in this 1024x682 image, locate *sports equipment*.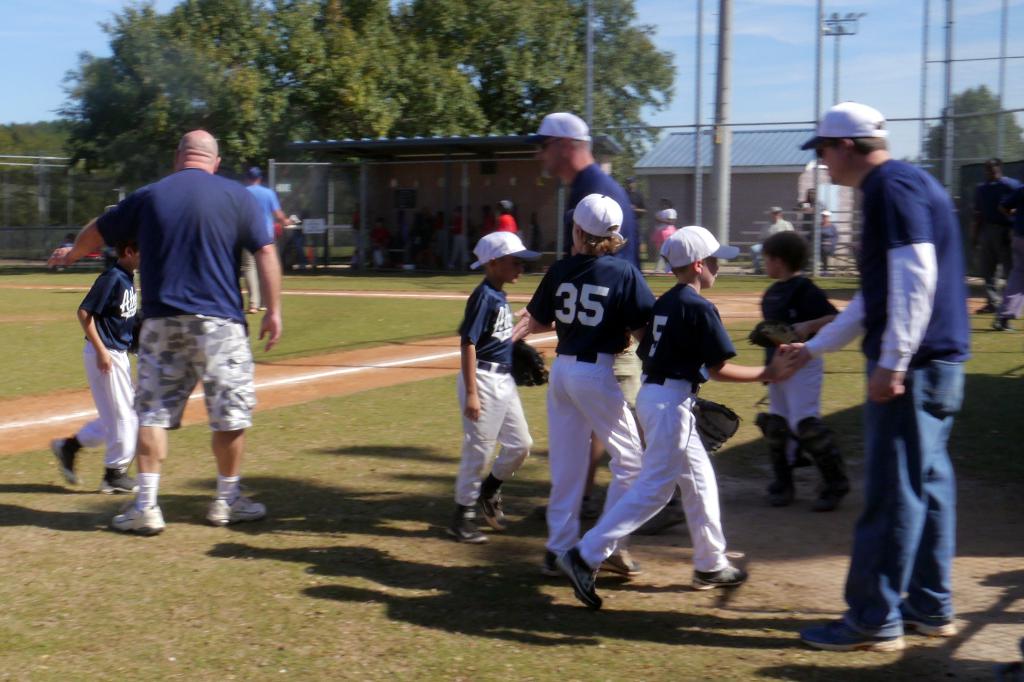
Bounding box: crop(700, 399, 744, 459).
